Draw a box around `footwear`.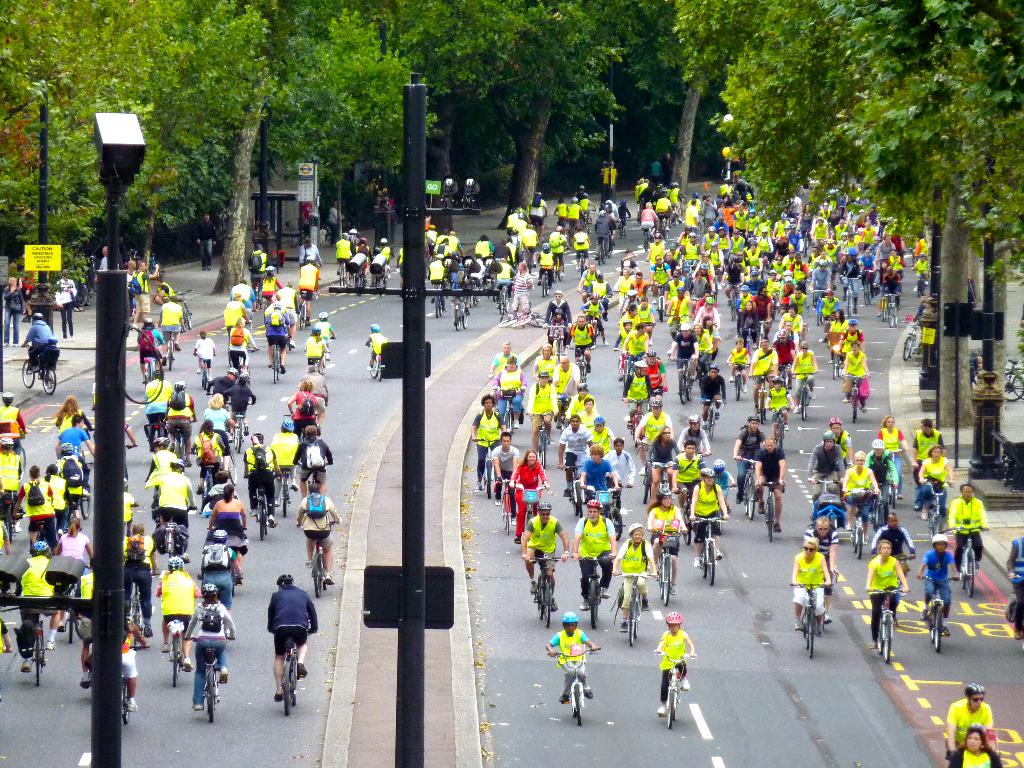
pyautogui.locateOnScreen(772, 519, 785, 534).
